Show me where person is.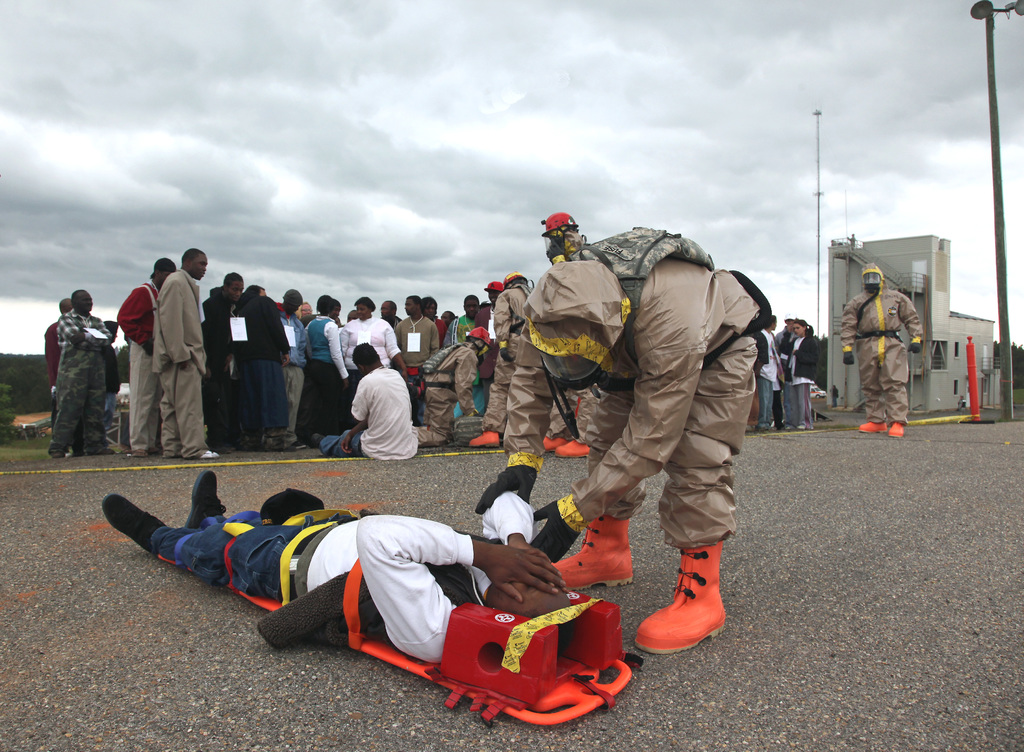
person is at (left=418, top=294, right=447, bottom=339).
